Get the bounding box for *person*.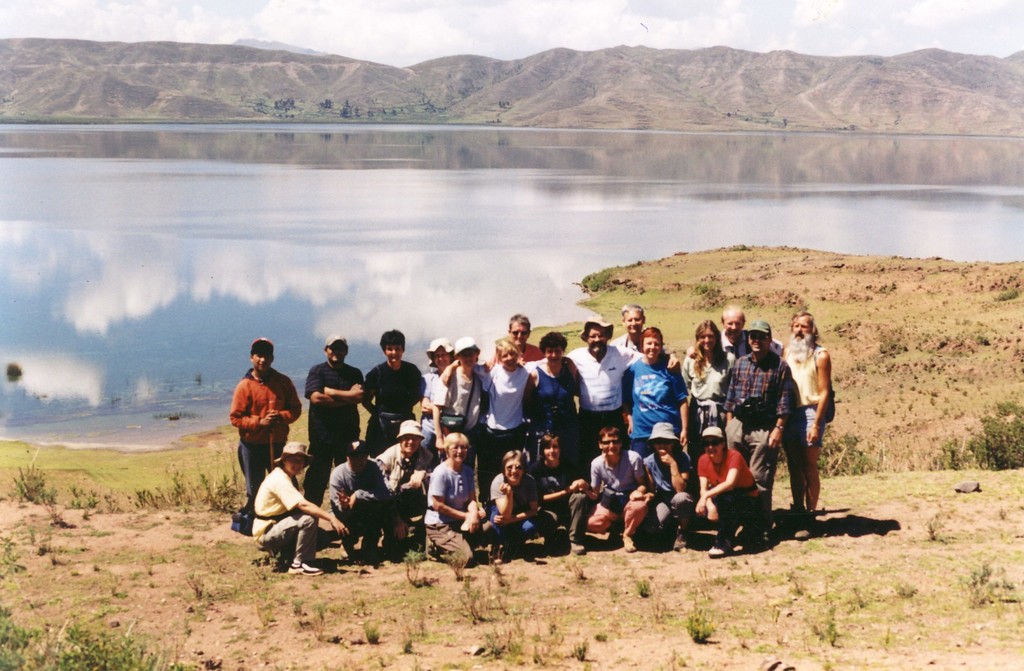
locate(620, 322, 694, 426).
